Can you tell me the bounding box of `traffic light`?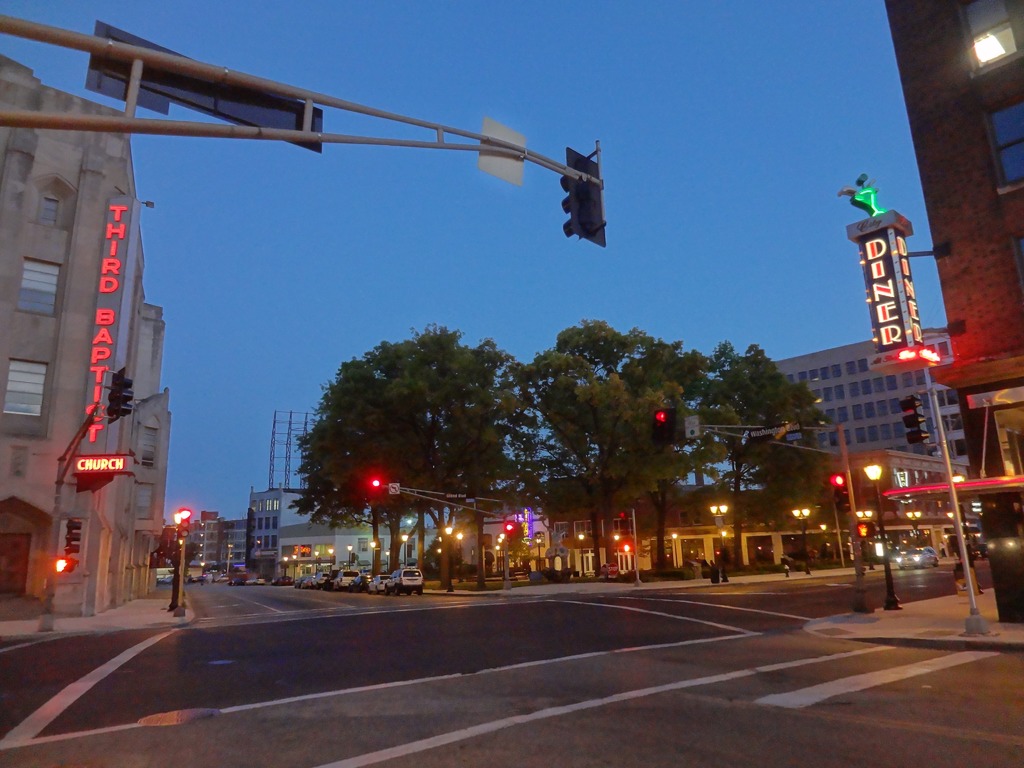
{"x1": 622, "y1": 543, "x2": 632, "y2": 550}.
